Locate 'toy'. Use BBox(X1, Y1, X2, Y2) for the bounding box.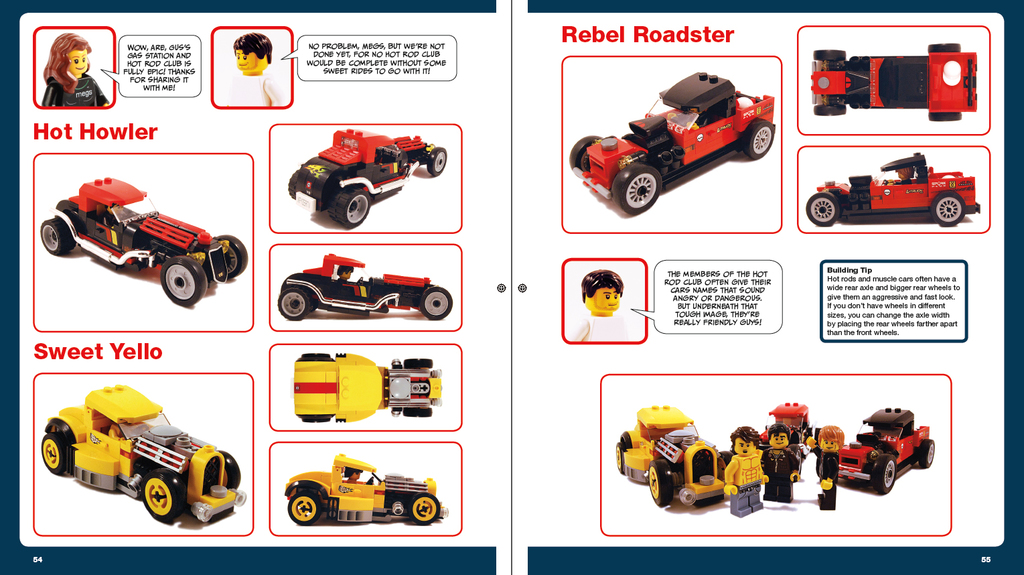
BBox(40, 155, 242, 302).
